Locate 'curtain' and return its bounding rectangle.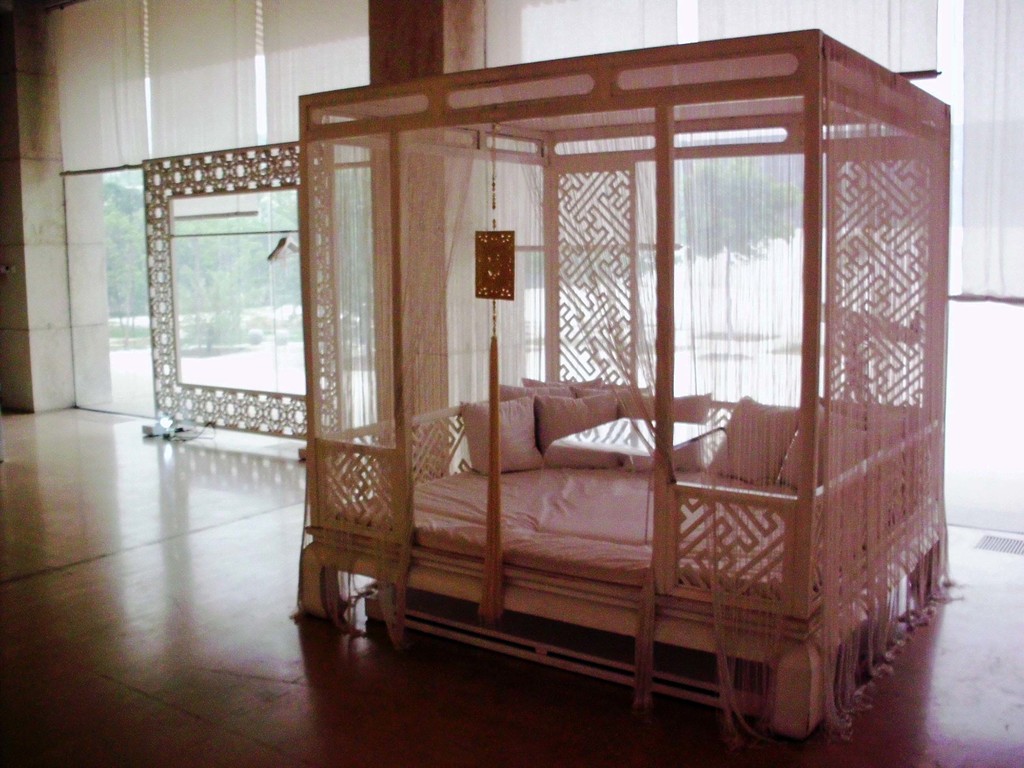
<bbox>259, 0, 371, 143</bbox>.
